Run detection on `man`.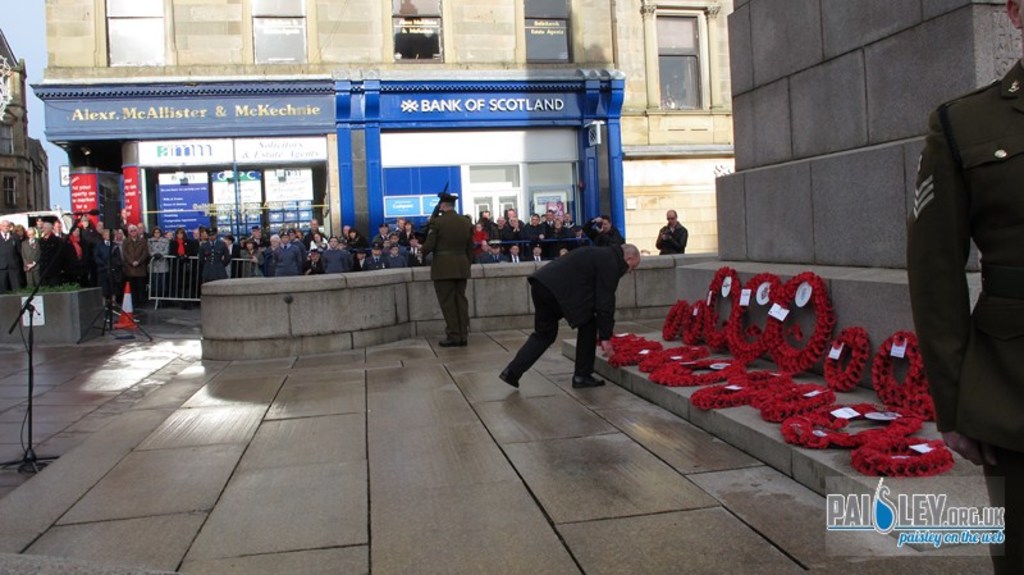
Result: (197, 223, 229, 289).
